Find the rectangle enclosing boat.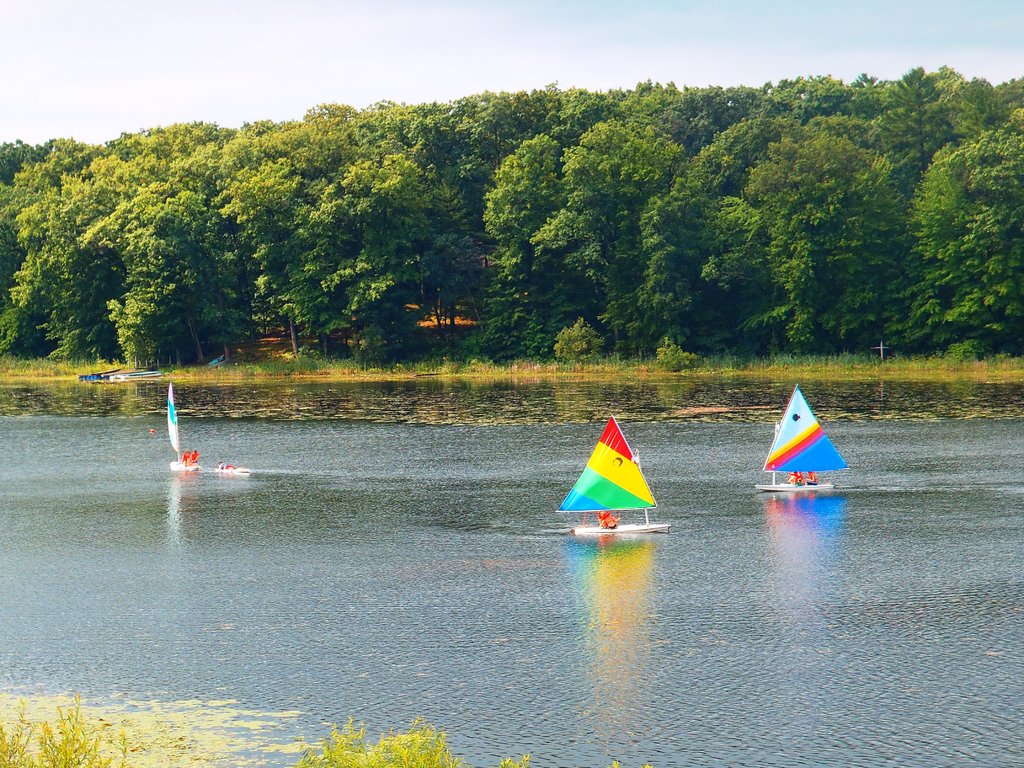
select_region(747, 387, 850, 500).
